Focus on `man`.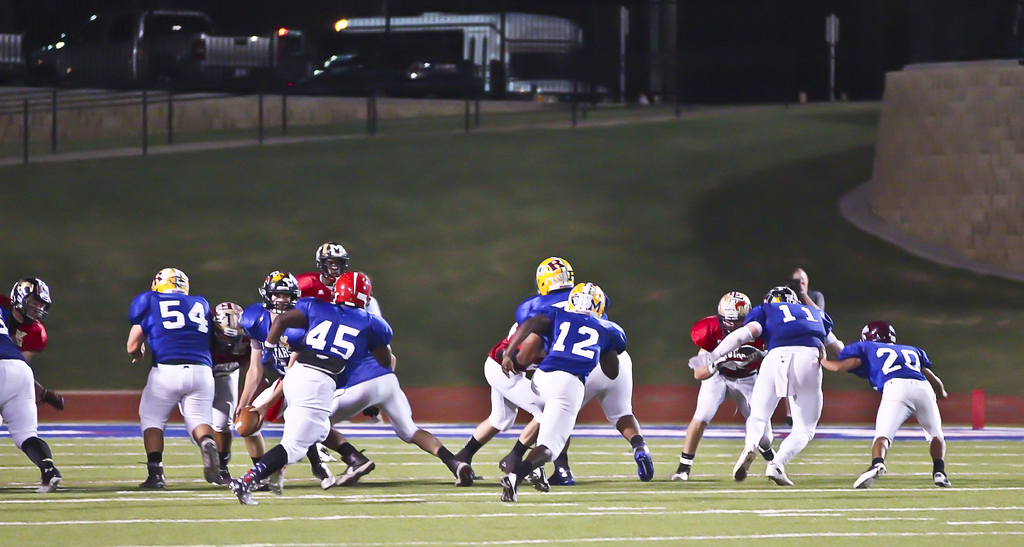
Focused at <region>495, 279, 627, 502</region>.
